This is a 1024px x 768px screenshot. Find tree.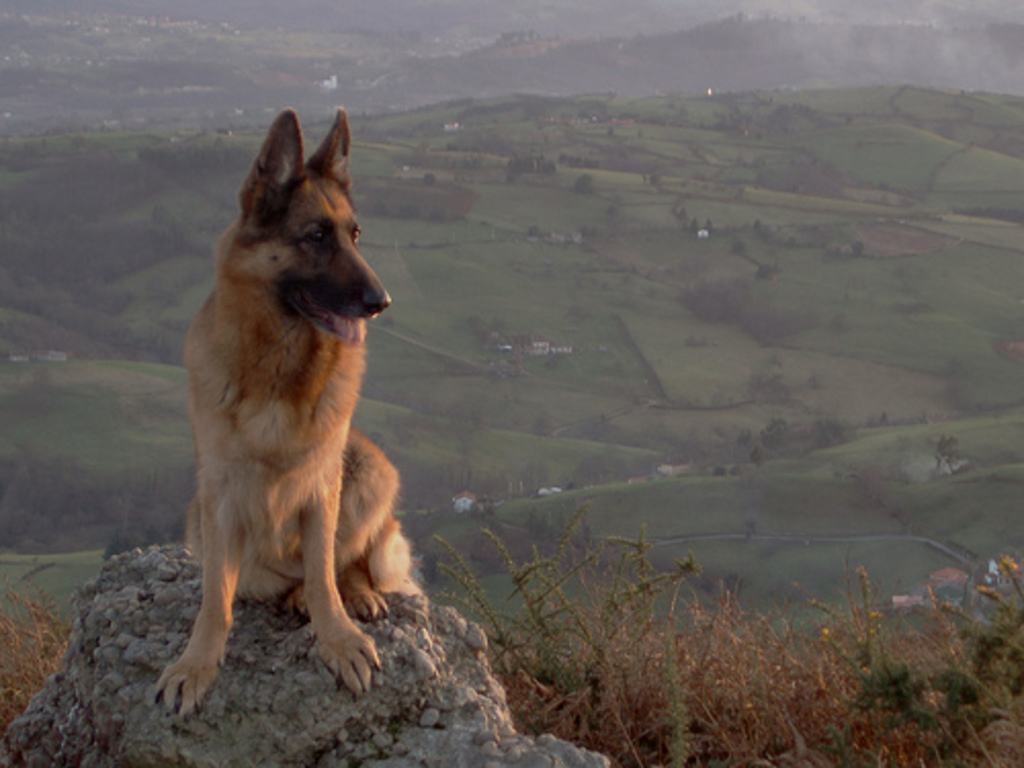
Bounding box: (x1=846, y1=240, x2=862, y2=258).
